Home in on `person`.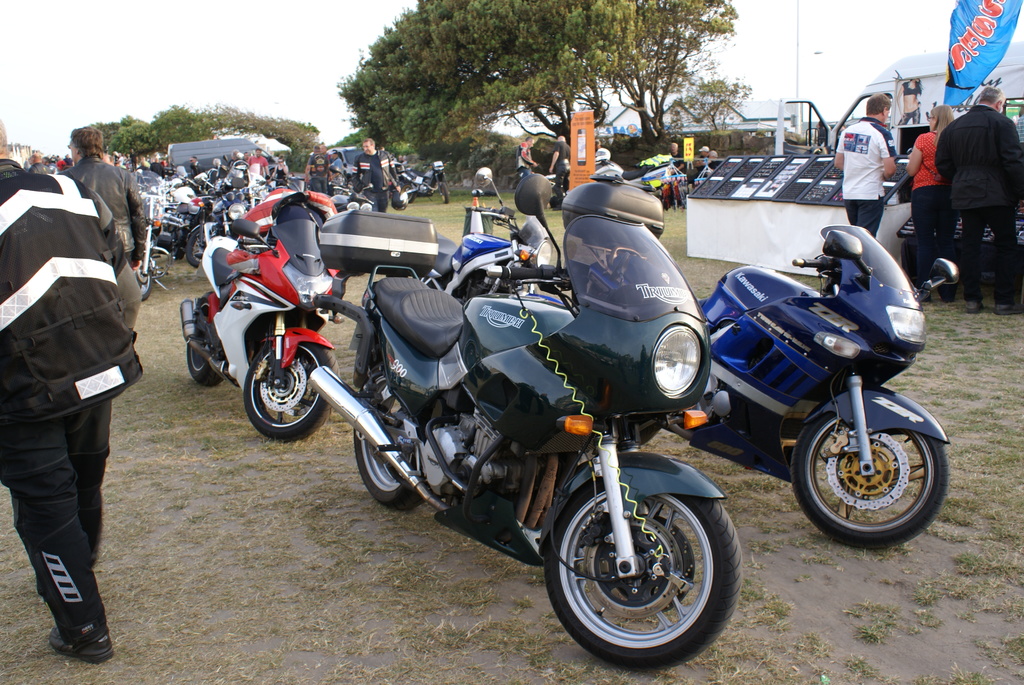
Homed in at bbox=[29, 156, 51, 175].
